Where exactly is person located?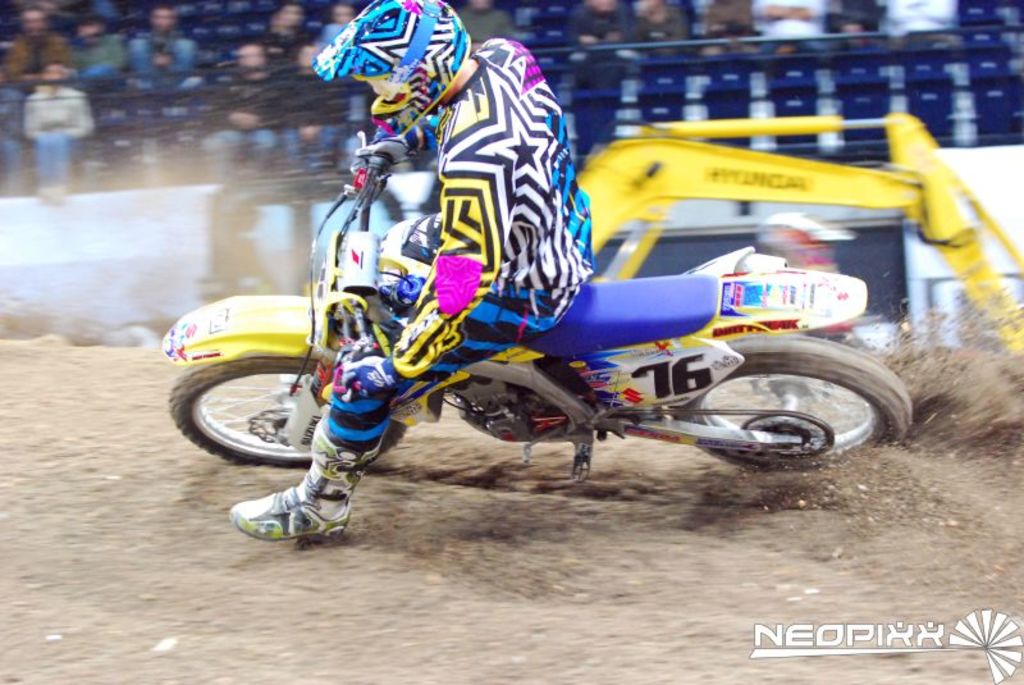
Its bounding box is (left=128, top=0, right=195, bottom=95).
